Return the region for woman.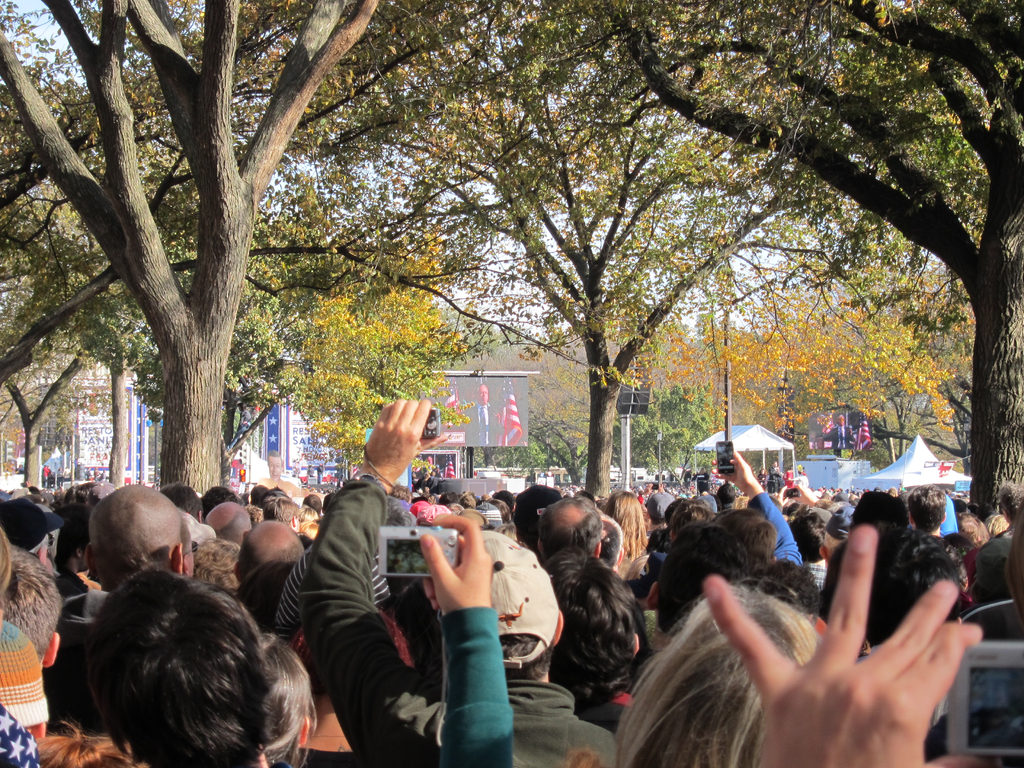
pyautogui.locateOnScreen(598, 492, 650, 576).
